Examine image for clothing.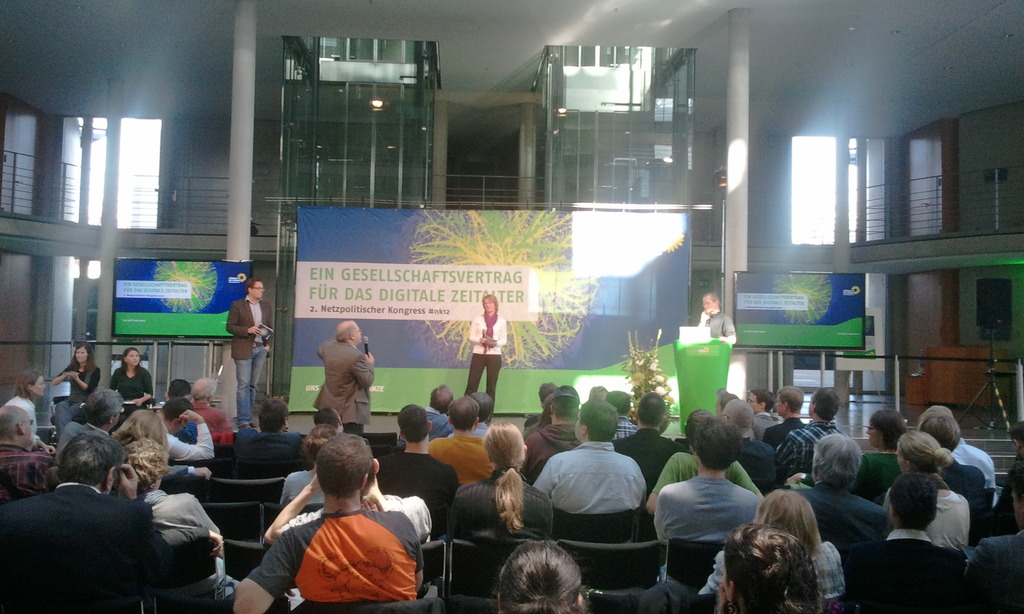
Examination result: l=260, t=484, r=430, b=606.
